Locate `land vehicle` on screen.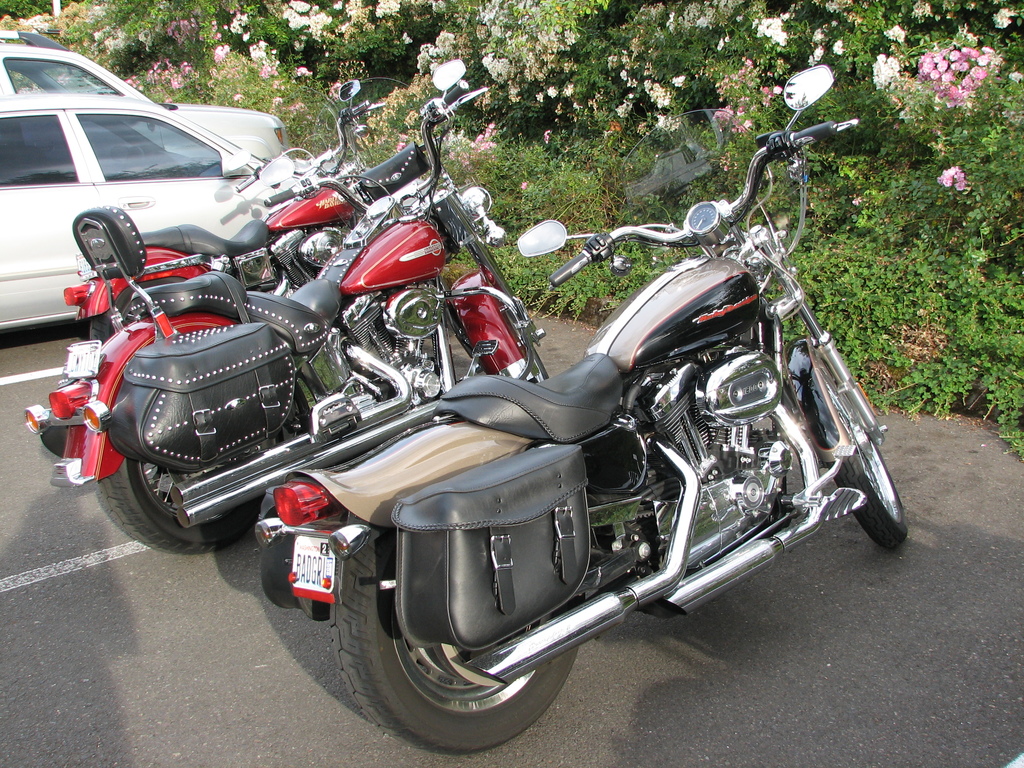
On screen at [x1=0, y1=28, x2=288, y2=159].
